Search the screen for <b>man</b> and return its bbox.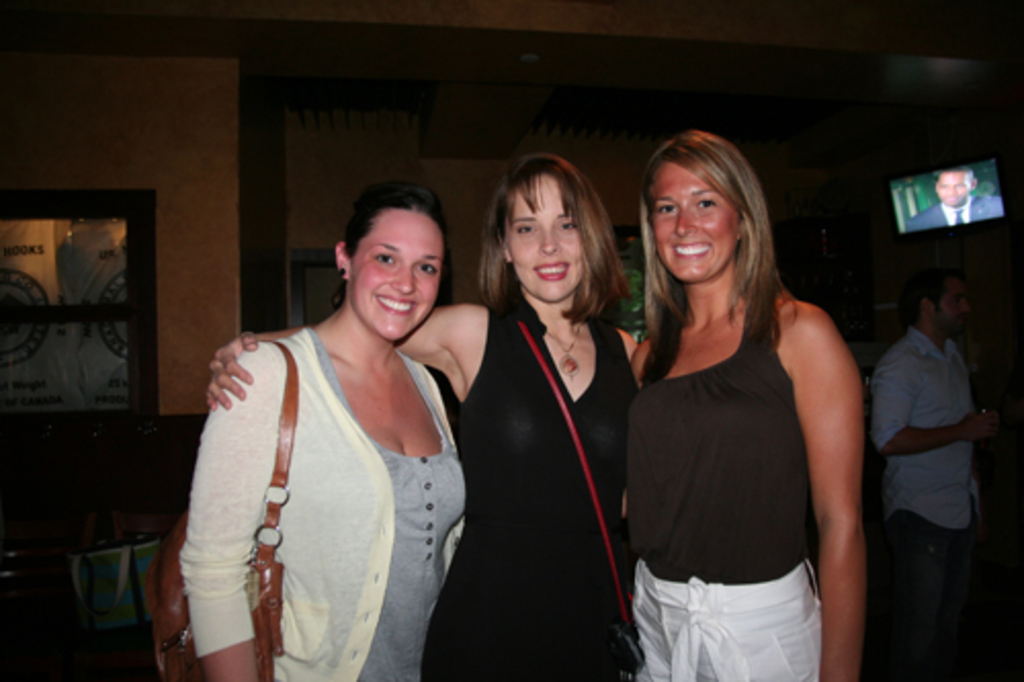
Found: bbox(868, 233, 1010, 655).
